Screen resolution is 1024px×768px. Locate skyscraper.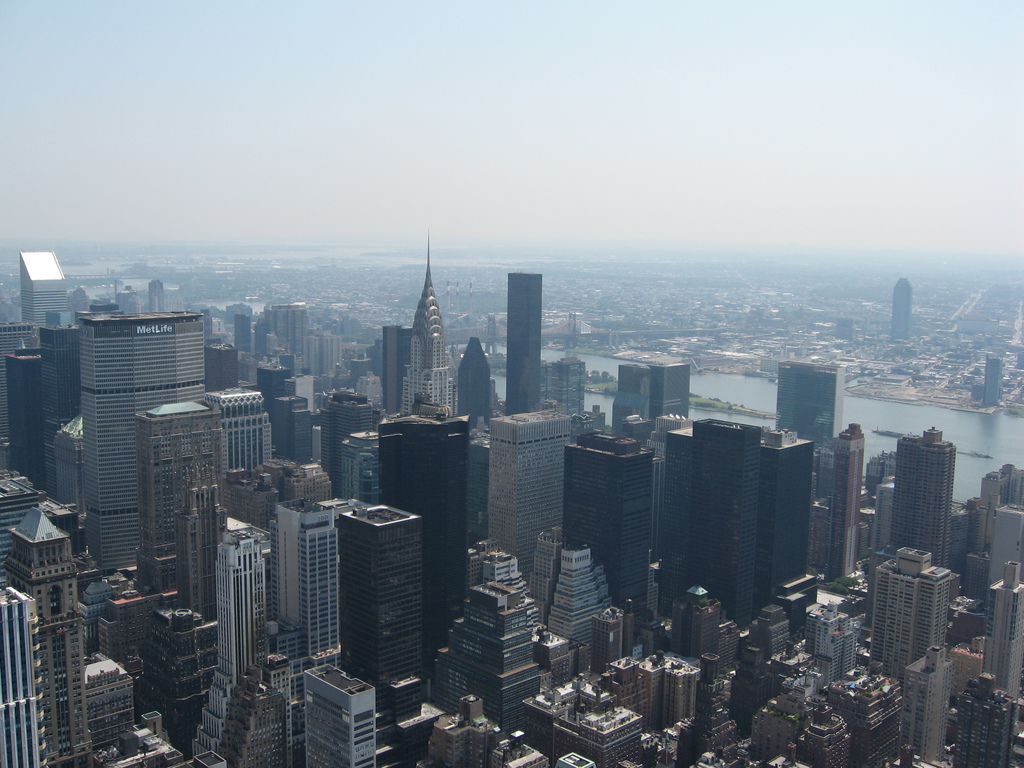
(x1=256, y1=297, x2=322, y2=385).
